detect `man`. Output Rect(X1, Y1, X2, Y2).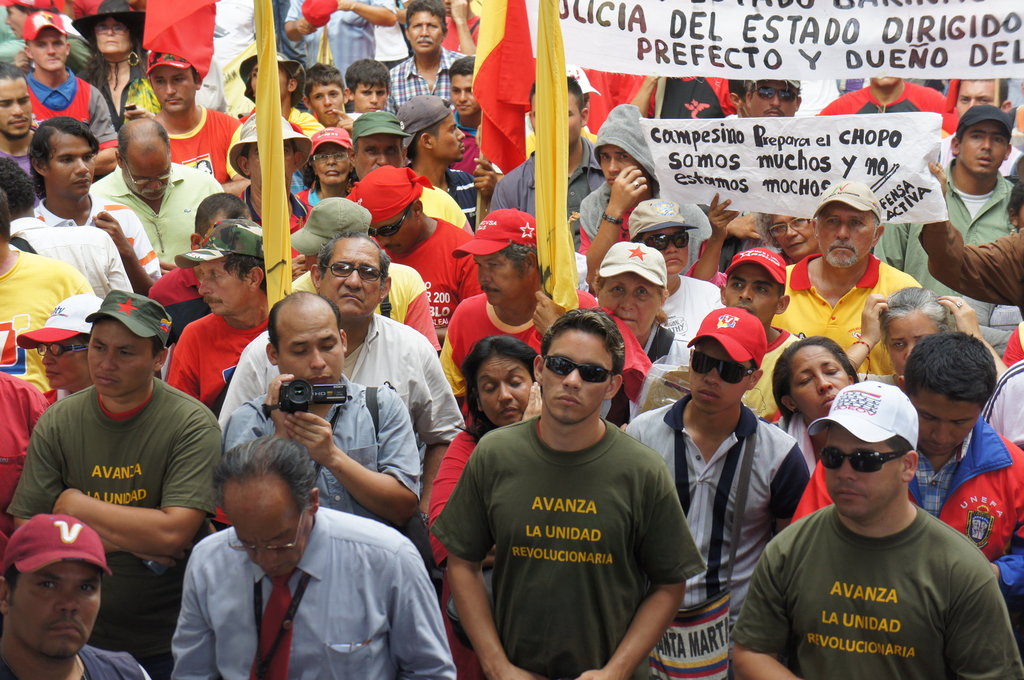
Rect(487, 72, 598, 243).
